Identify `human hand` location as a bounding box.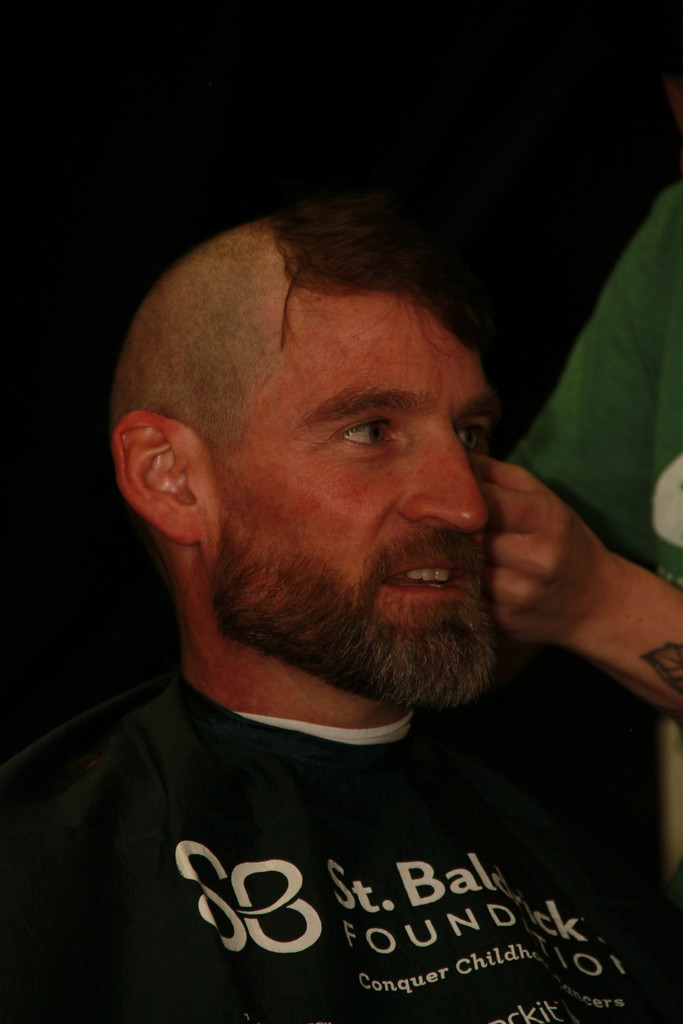
region(479, 436, 654, 711).
